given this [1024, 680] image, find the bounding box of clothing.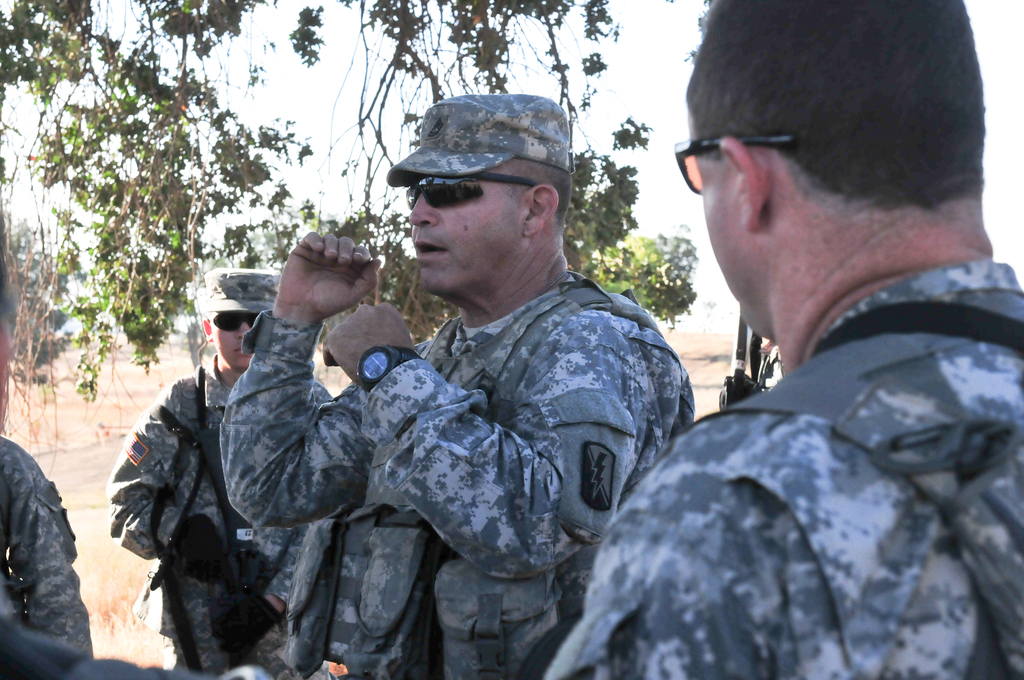
0 435 93 654.
